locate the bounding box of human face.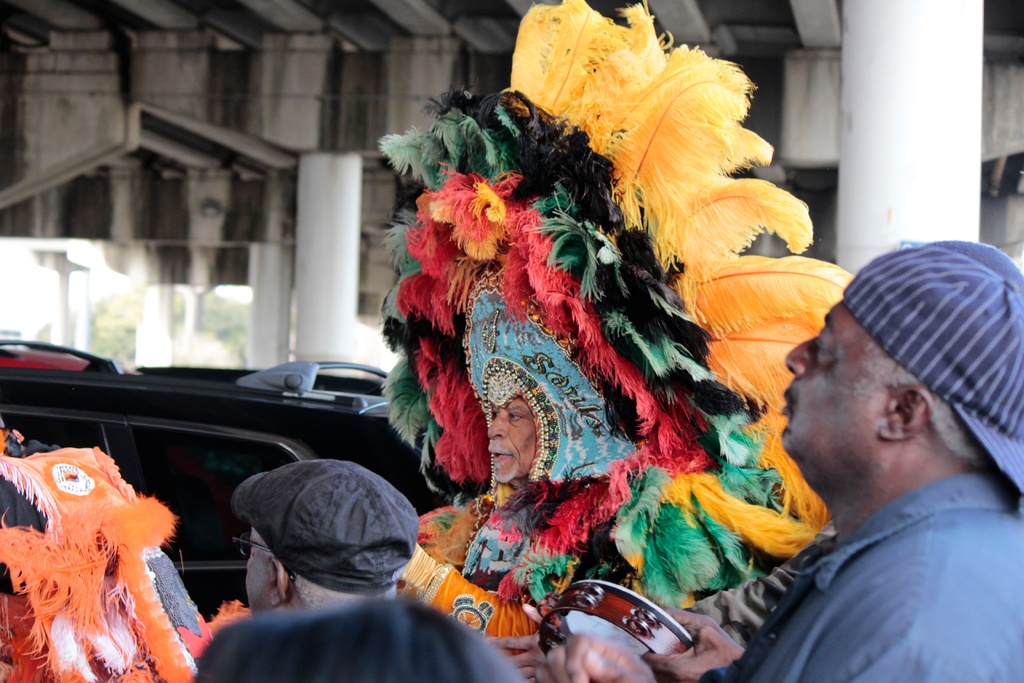
Bounding box: select_region(486, 397, 536, 479).
